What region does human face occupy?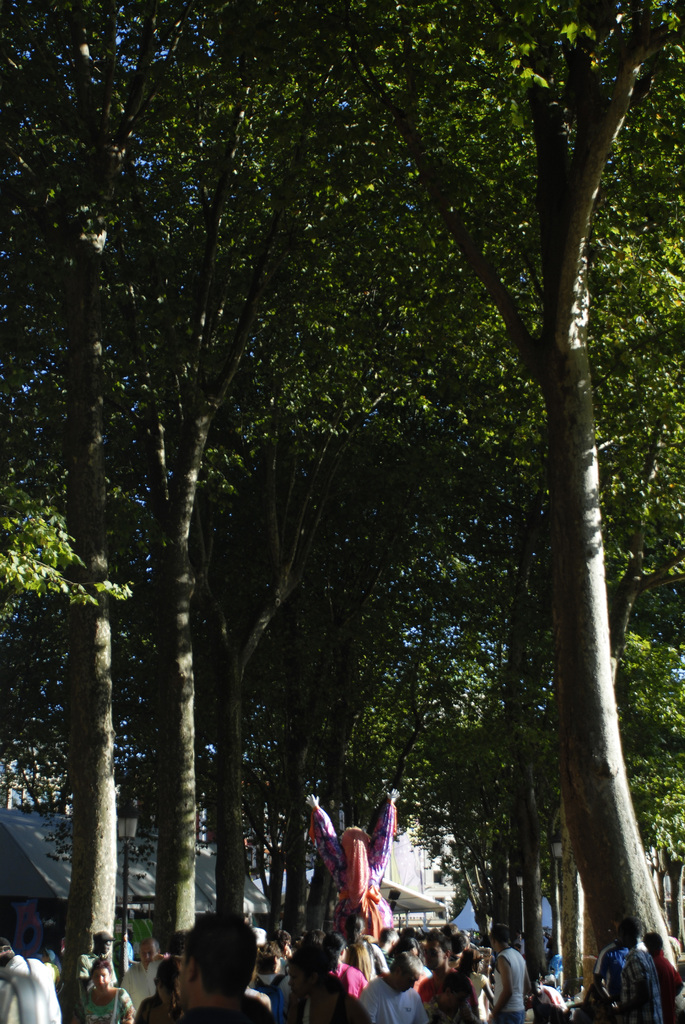
617:927:626:949.
